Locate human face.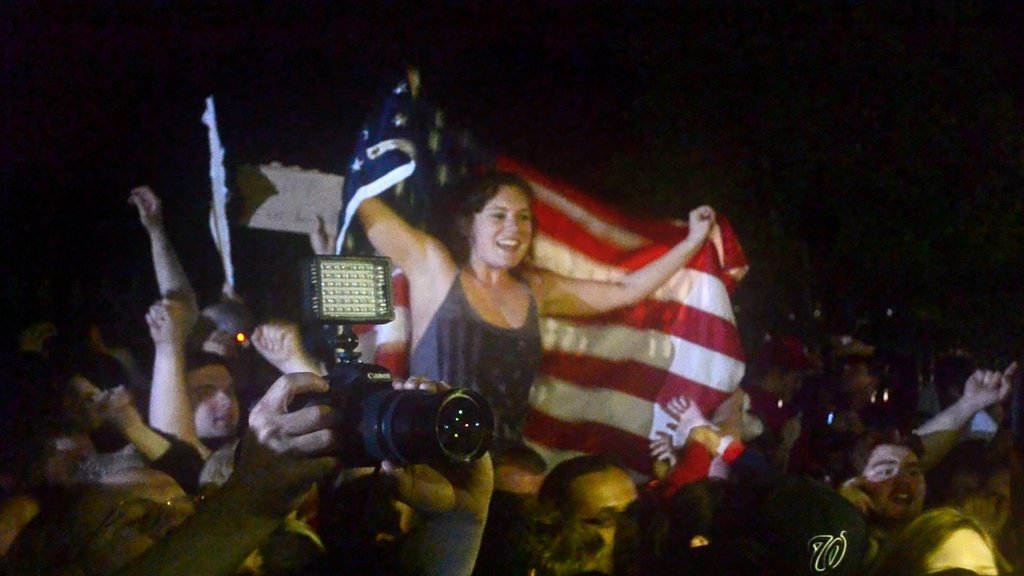
Bounding box: (863, 444, 933, 525).
